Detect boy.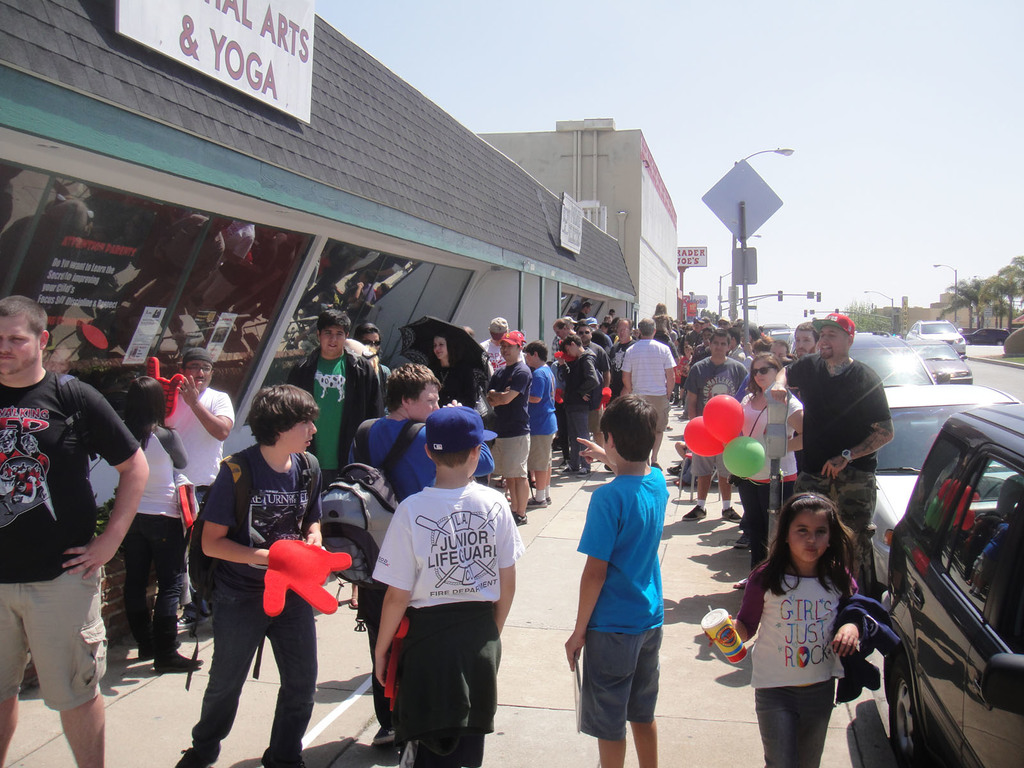
Detected at 285/309/382/606.
